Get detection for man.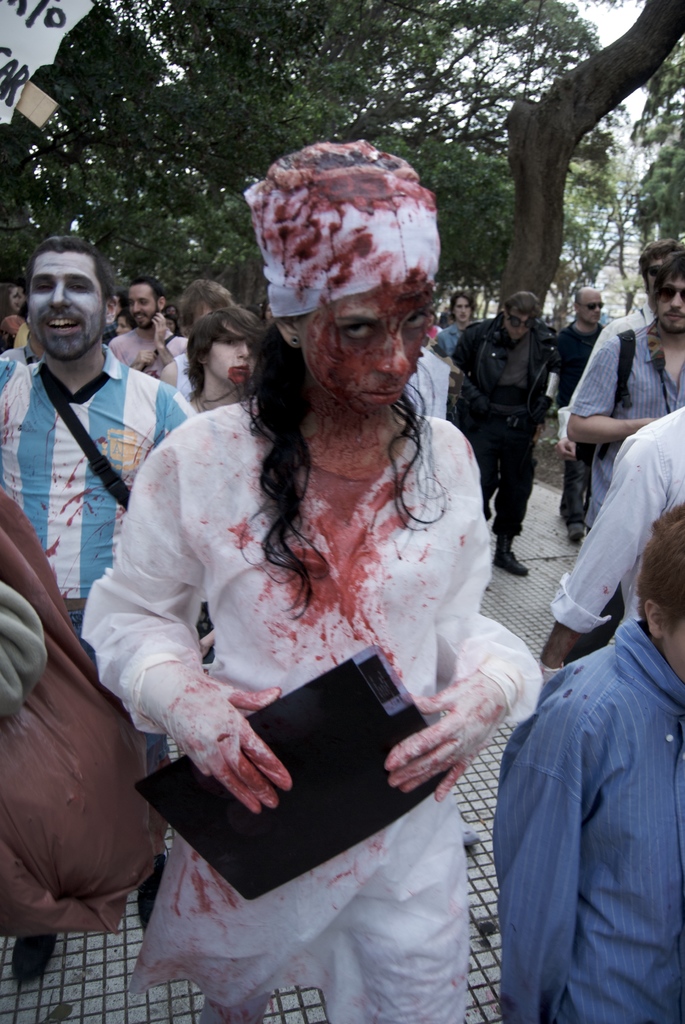
Detection: BBox(0, 237, 198, 674).
